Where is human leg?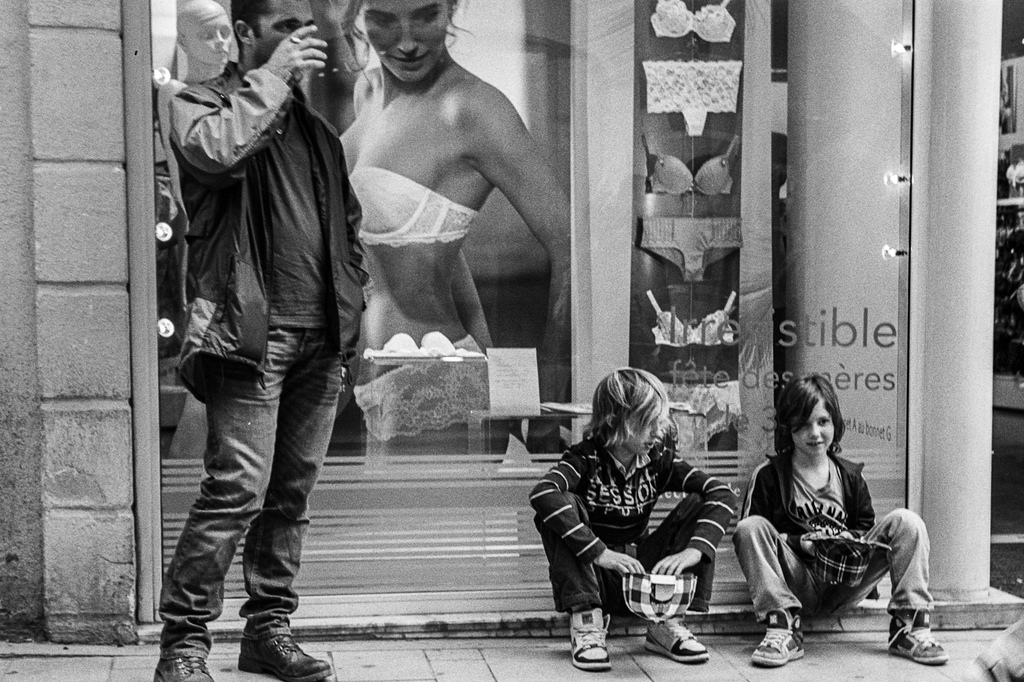
[843, 512, 946, 660].
